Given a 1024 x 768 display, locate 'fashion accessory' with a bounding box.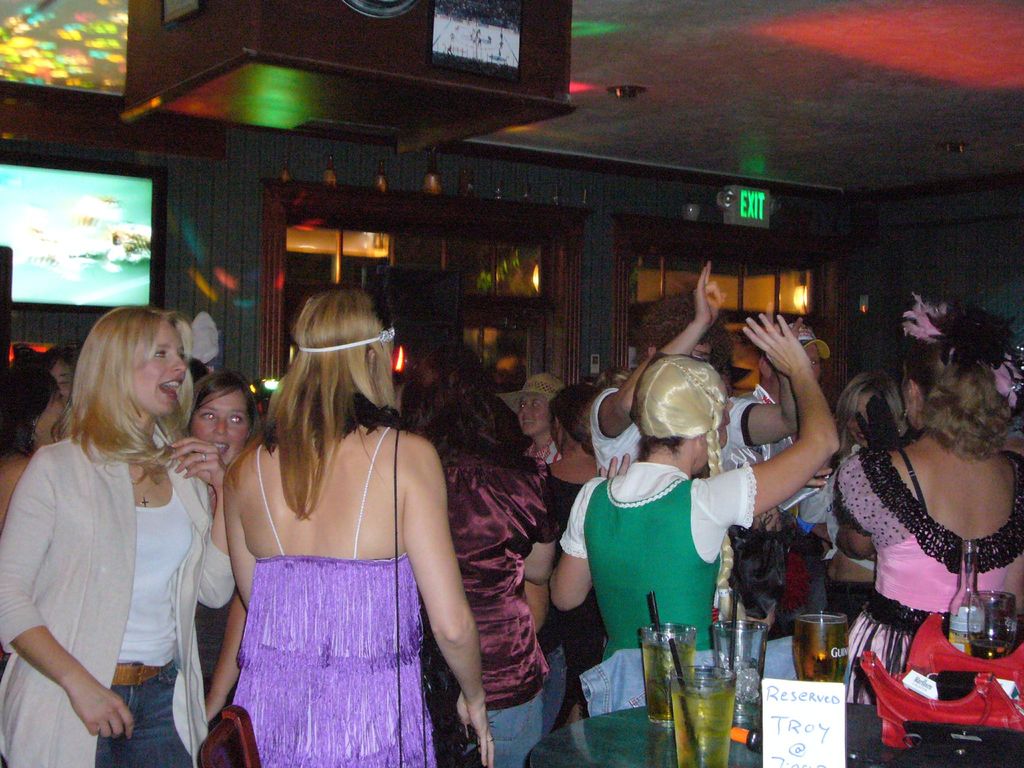
Located: rect(294, 323, 395, 354).
